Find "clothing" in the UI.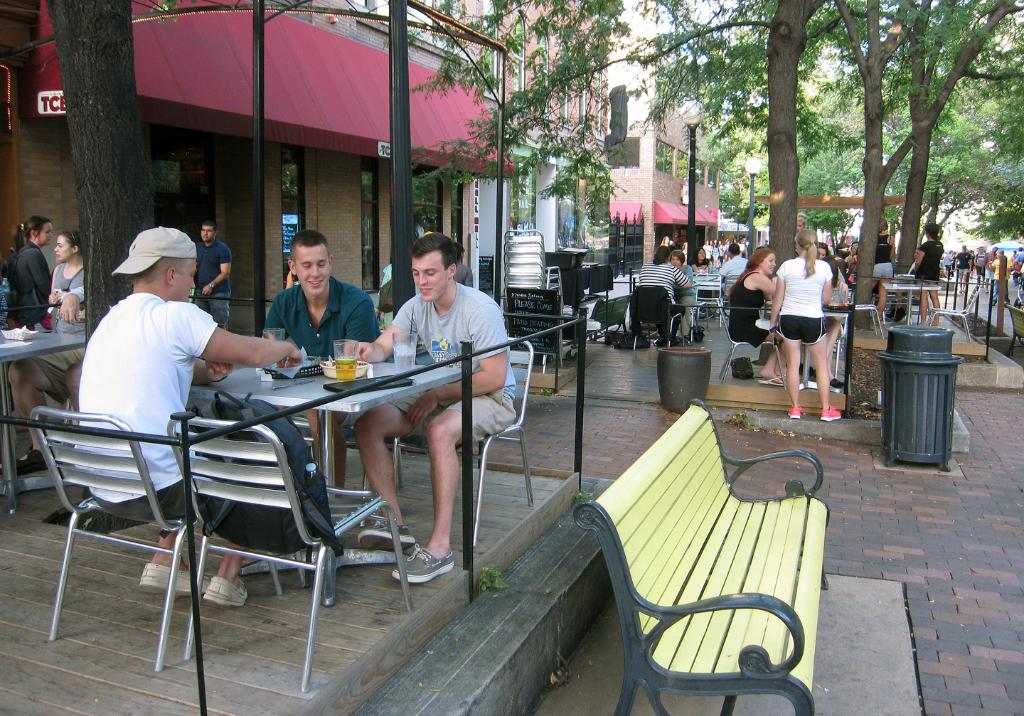
UI element at crop(7, 241, 59, 332).
